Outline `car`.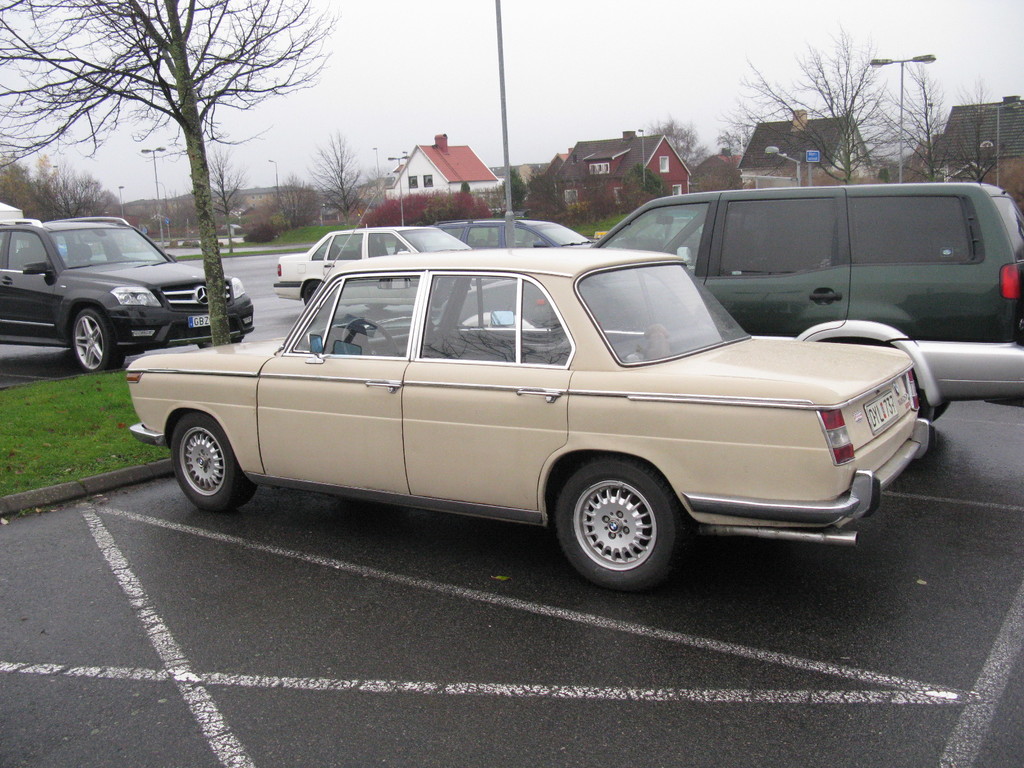
Outline: left=452, top=177, right=1023, bottom=422.
